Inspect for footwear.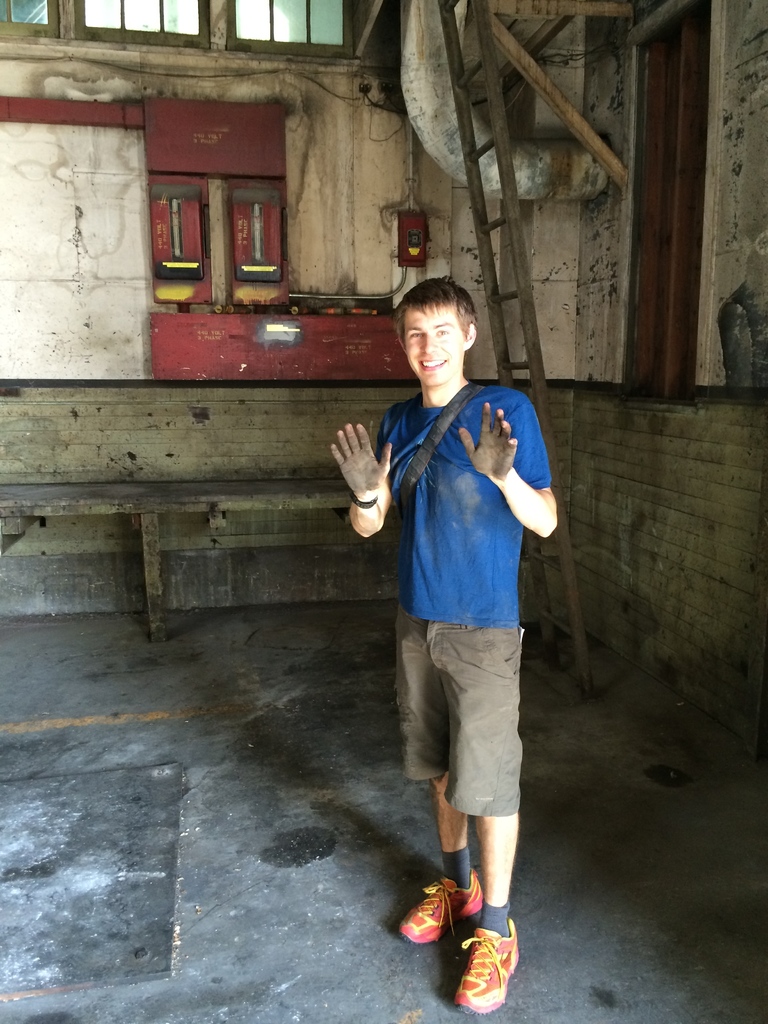
Inspection: x1=394, y1=876, x2=494, y2=948.
